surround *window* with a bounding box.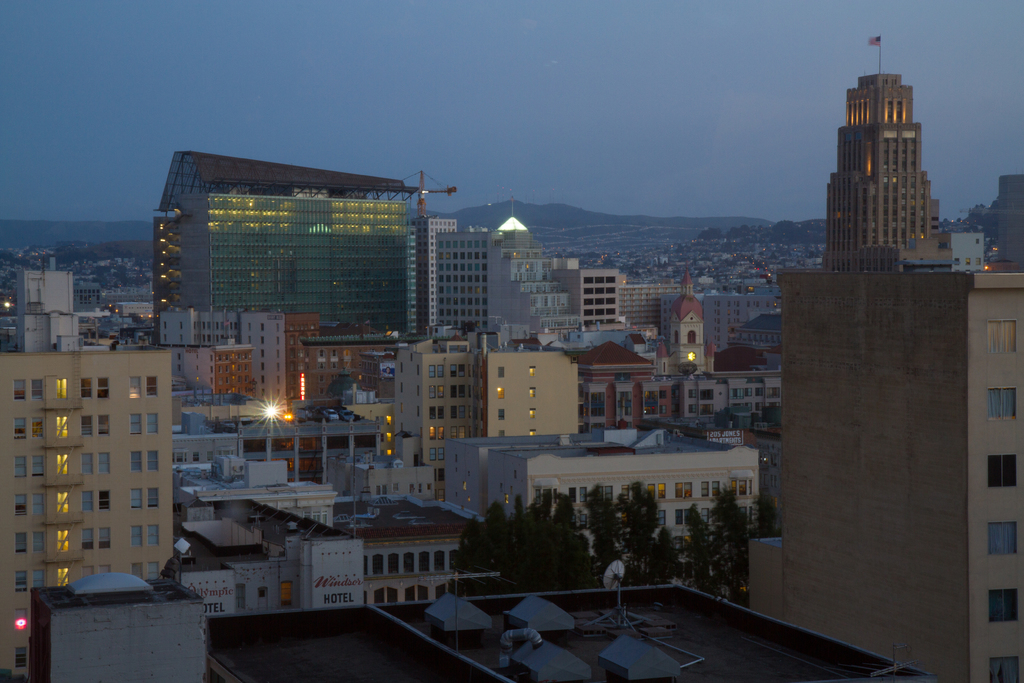
detection(700, 509, 710, 523).
